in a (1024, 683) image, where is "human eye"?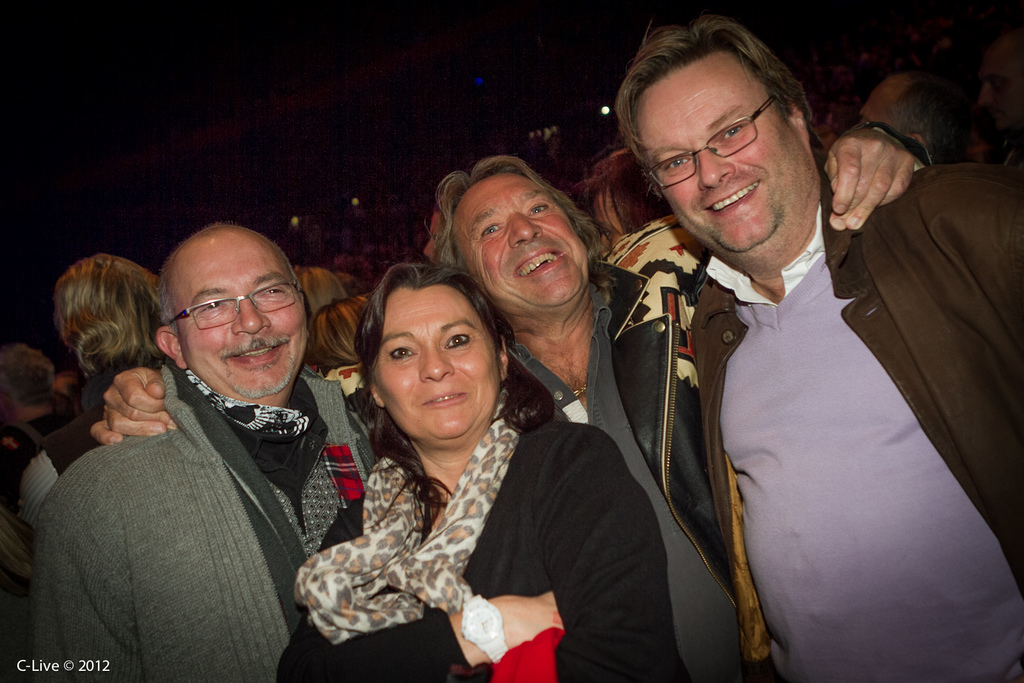
<region>446, 328, 472, 353</region>.
